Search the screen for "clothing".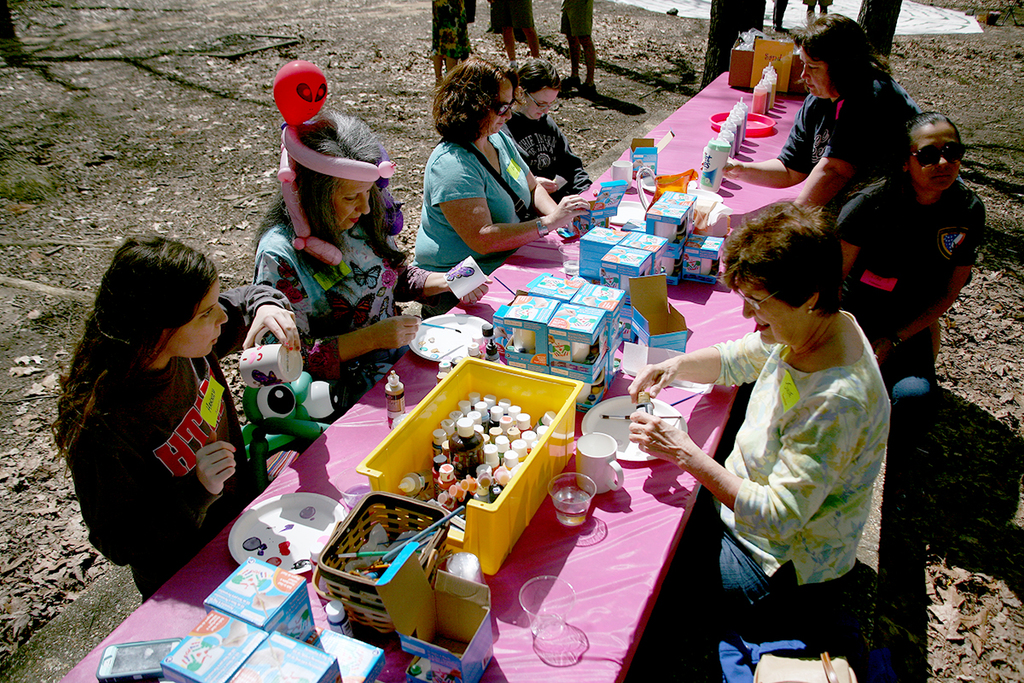
Found at bbox=(678, 260, 900, 664).
